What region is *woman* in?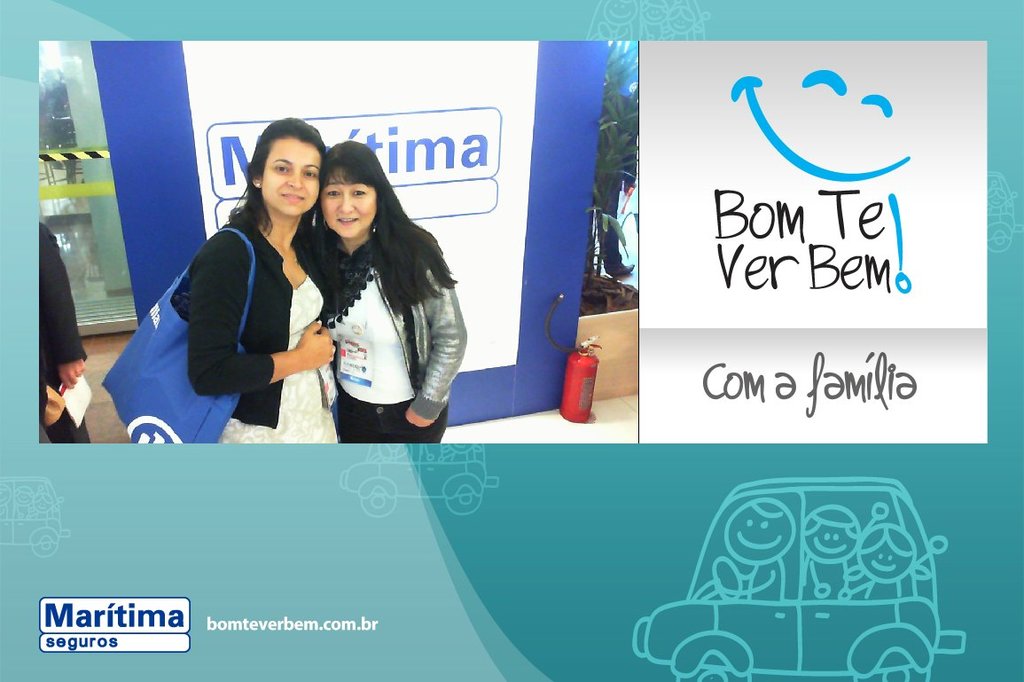
Rect(304, 145, 467, 453).
